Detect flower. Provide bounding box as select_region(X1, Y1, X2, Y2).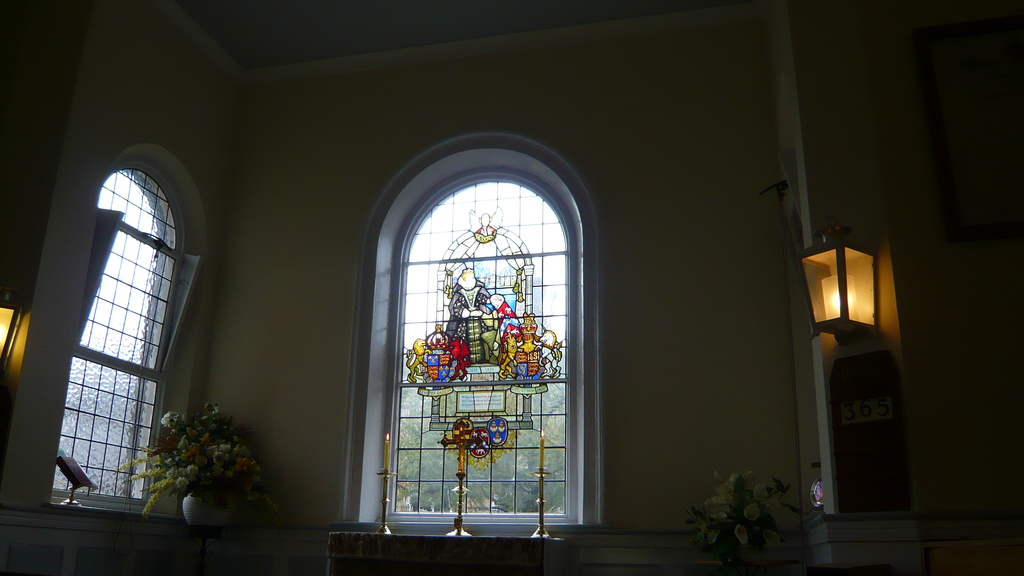
select_region(176, 475, 188, 489).
